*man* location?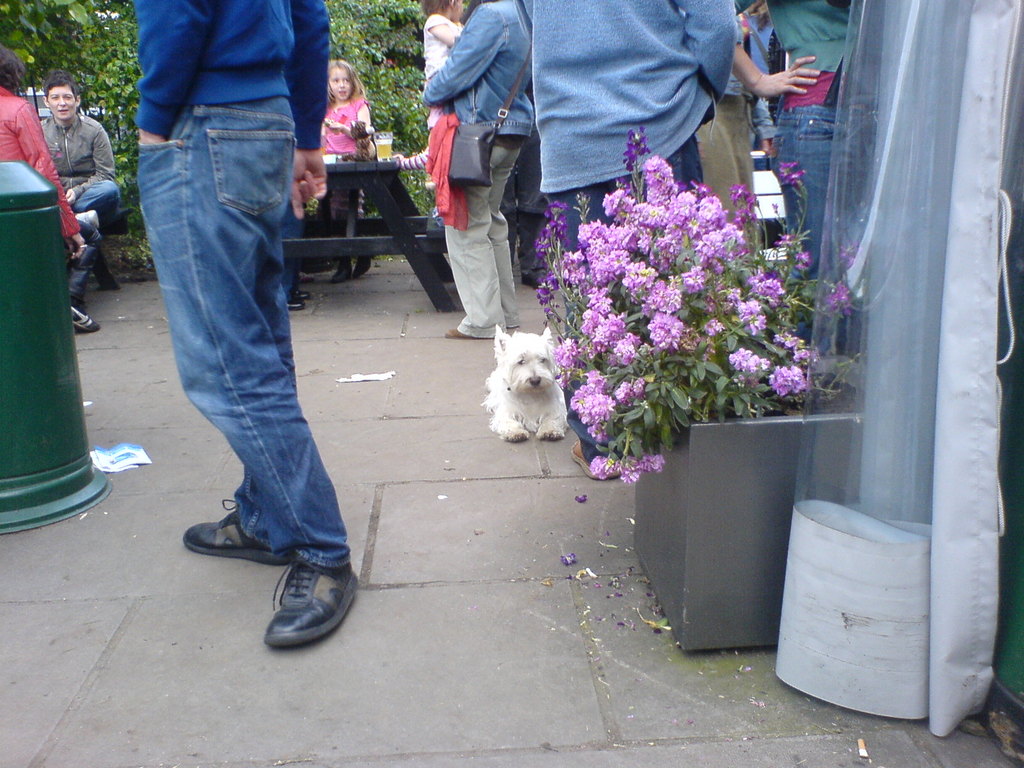
box=[511, 0, 738, 478]
